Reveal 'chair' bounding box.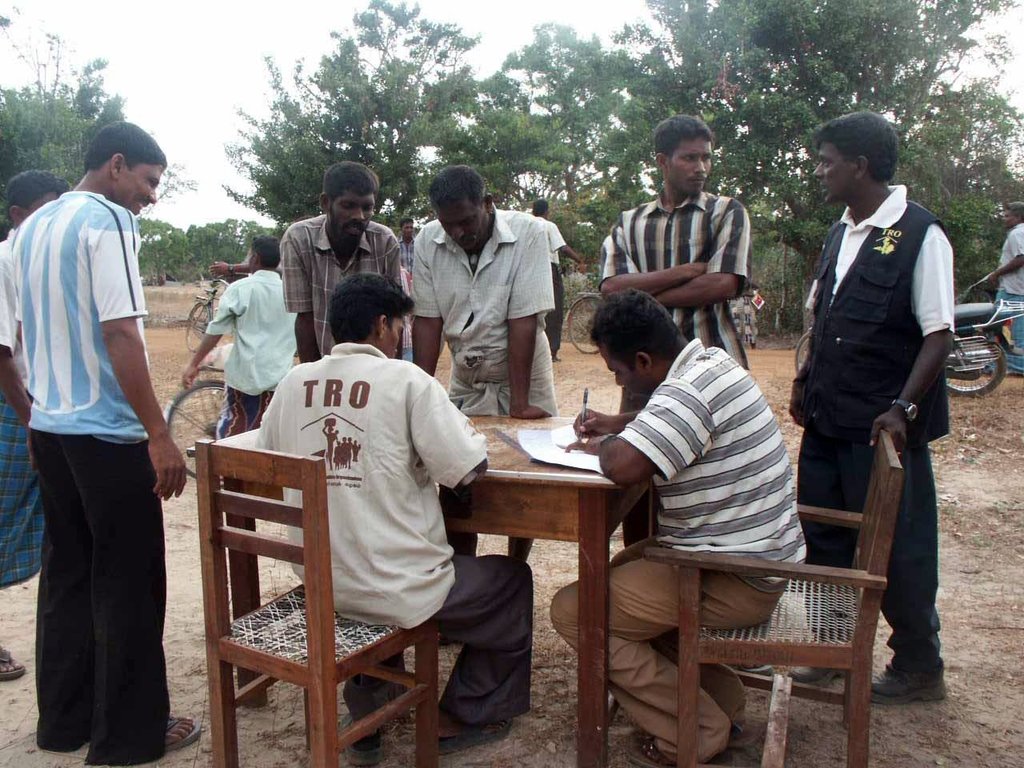
Revealed: Rect(189, 418, 483, 758).
